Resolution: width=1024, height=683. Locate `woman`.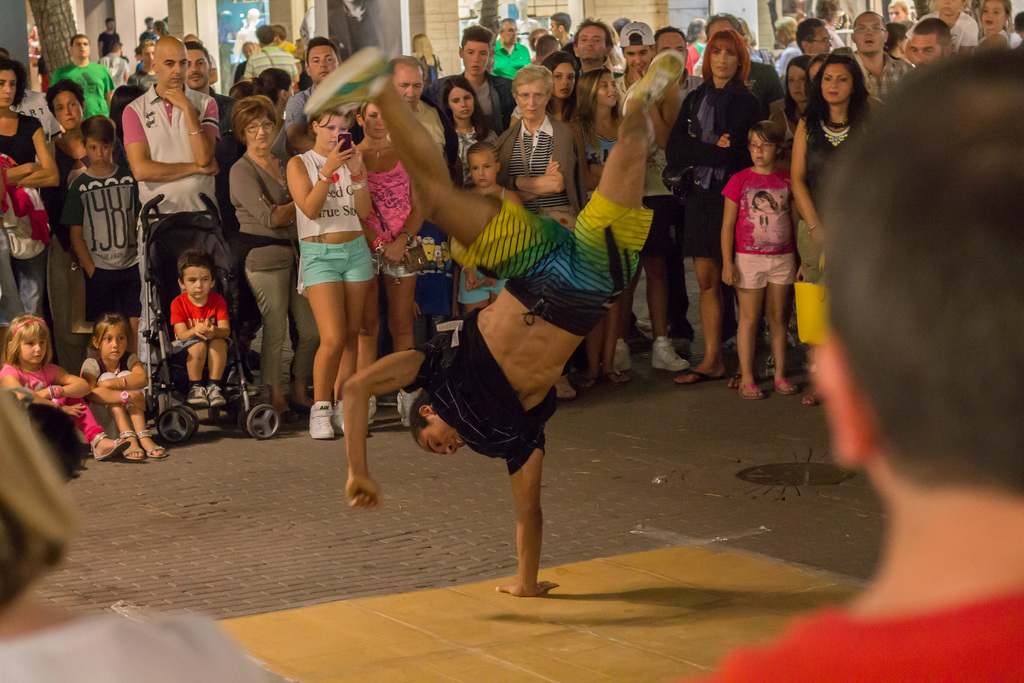
788,52,874,405.
